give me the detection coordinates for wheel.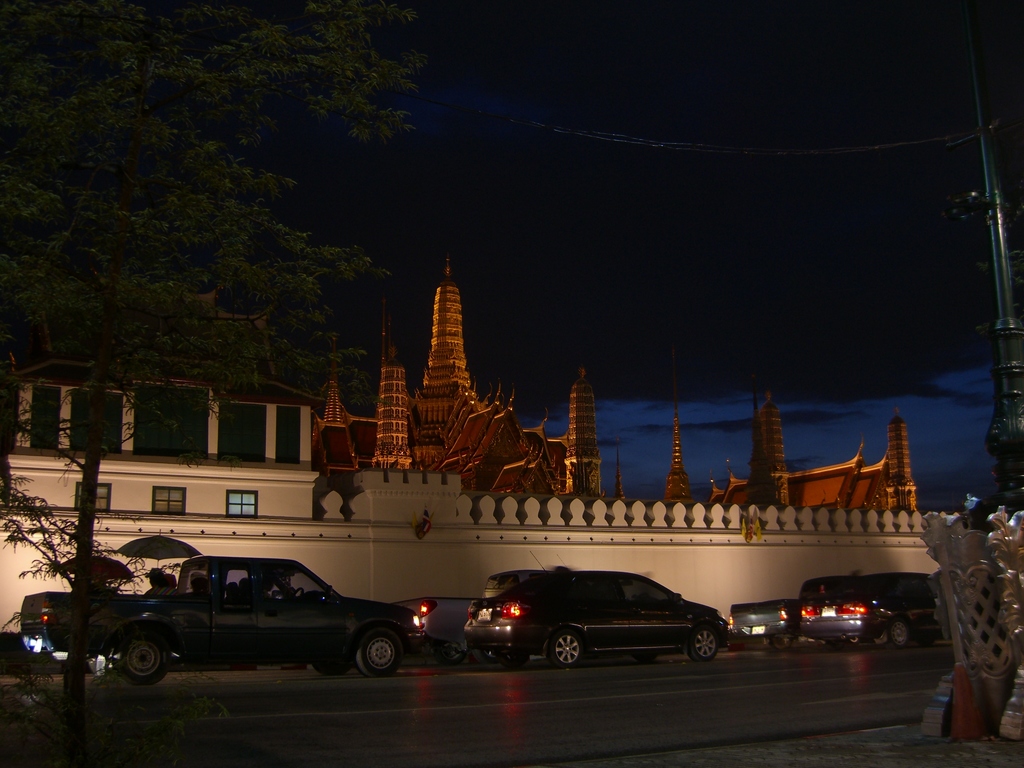
l=331, t=624, r=409, b=690.
